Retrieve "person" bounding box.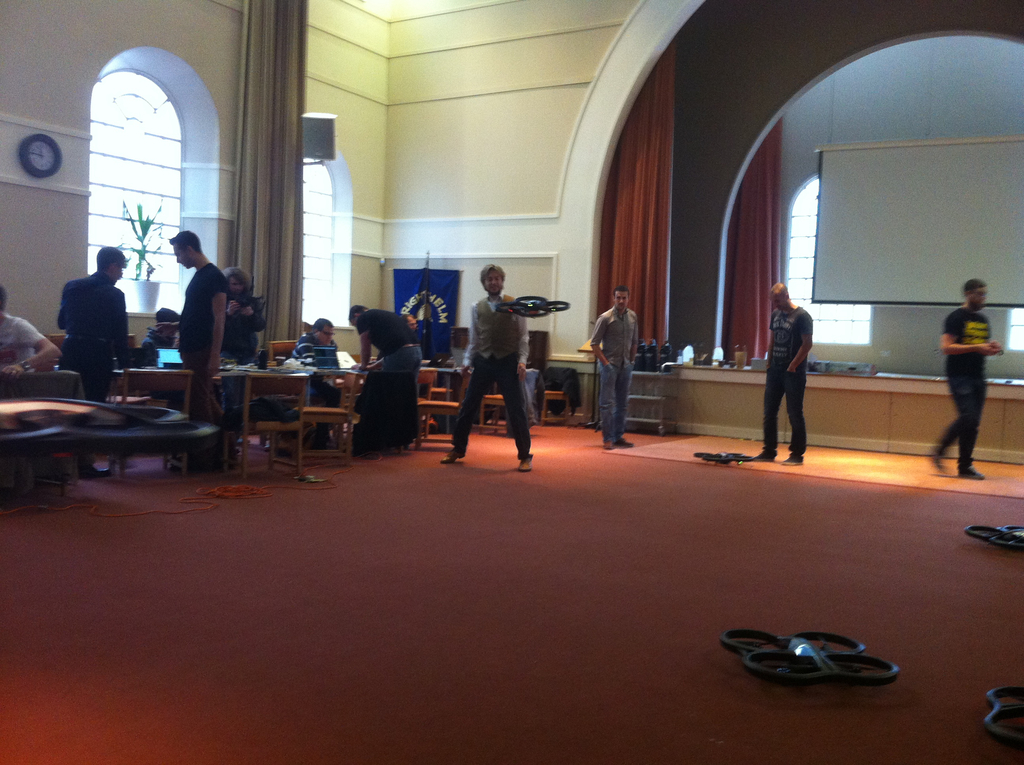
Bounding box: <bbox>220, 268, 264, 366</bbox>.
